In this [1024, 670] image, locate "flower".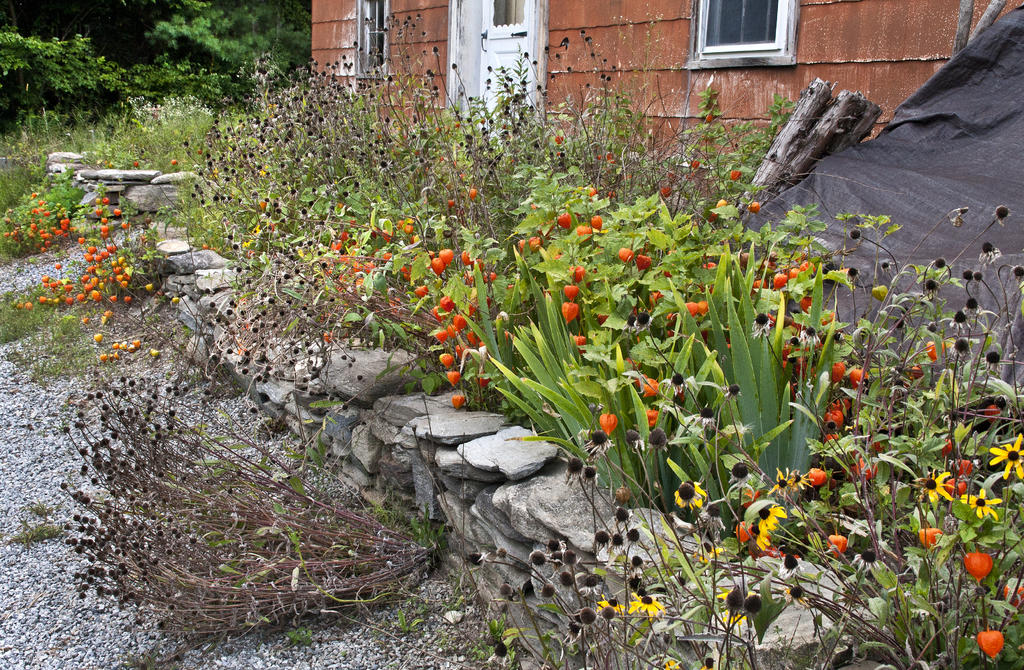
Bounding box: 852:456:873:482.
